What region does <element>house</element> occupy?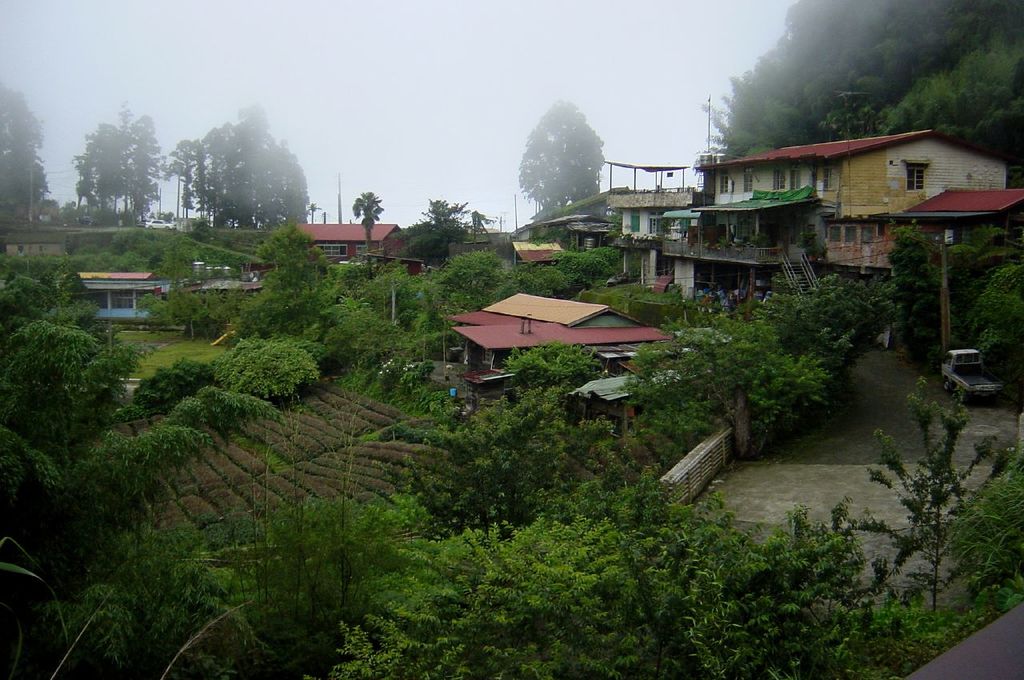
crop(692, 121, 1022, 274).
